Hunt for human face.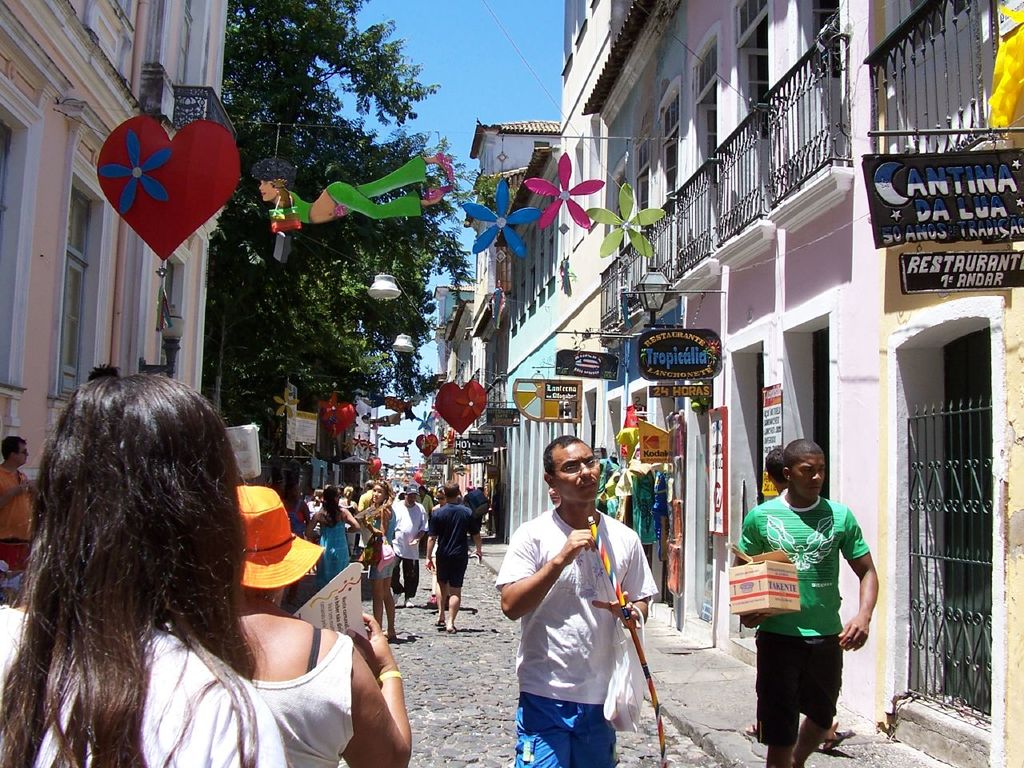
Hunted down at {"left": 16, "top": 444, "right": 30, "bottom": 464}.
